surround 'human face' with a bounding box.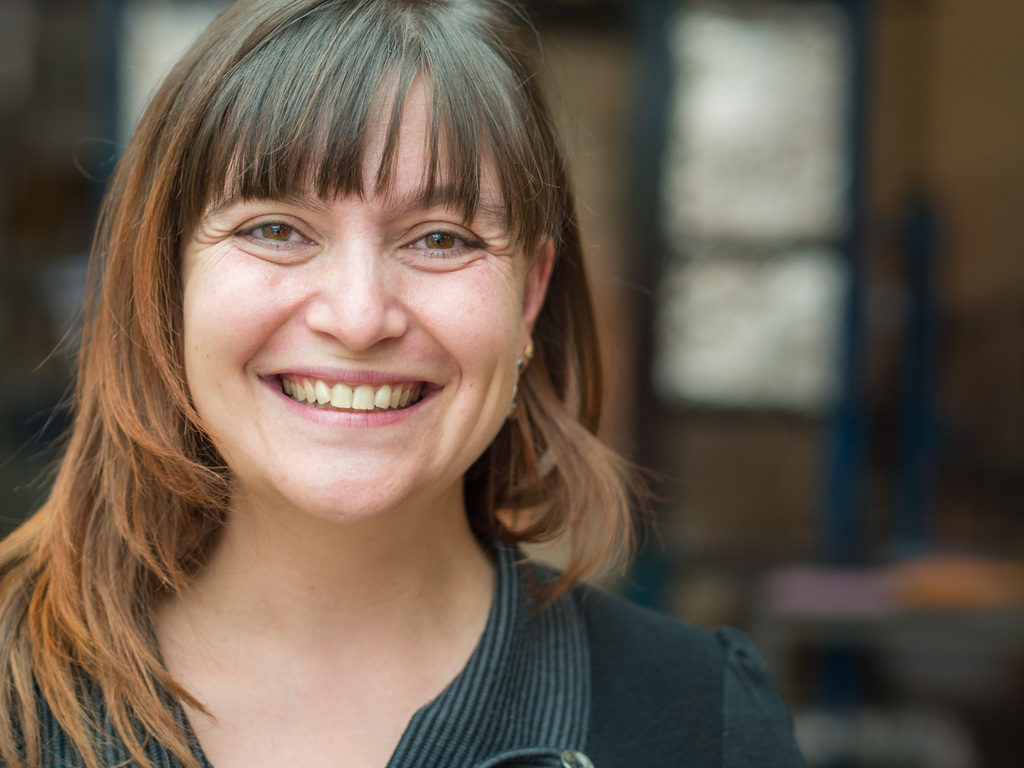
184 50 531 520.
